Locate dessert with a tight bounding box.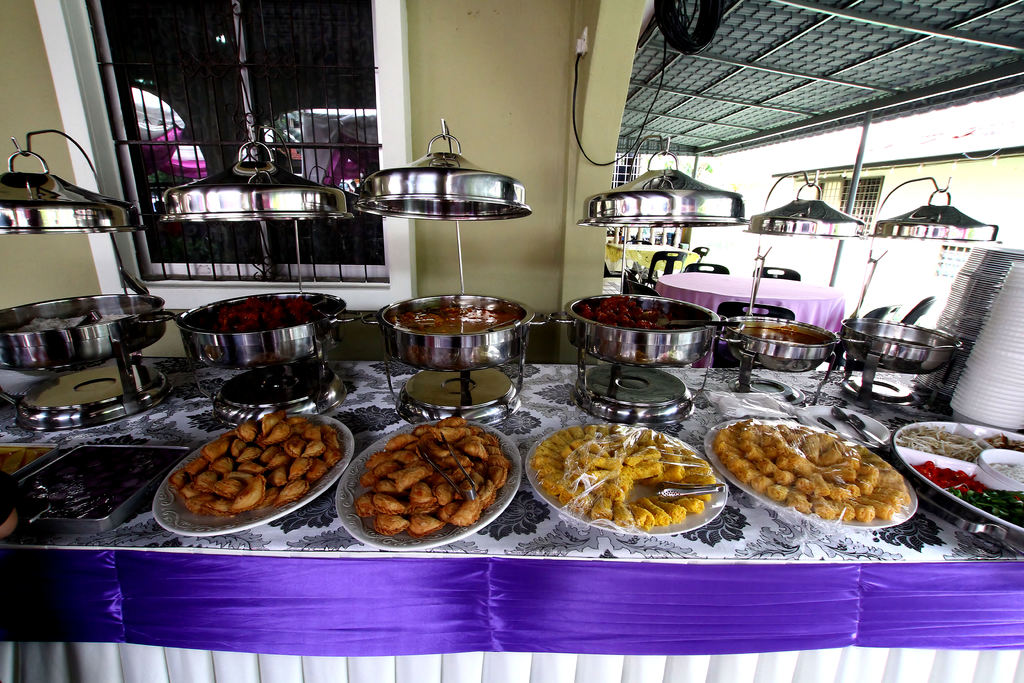
l=579, t=295, r=655, b=336.
